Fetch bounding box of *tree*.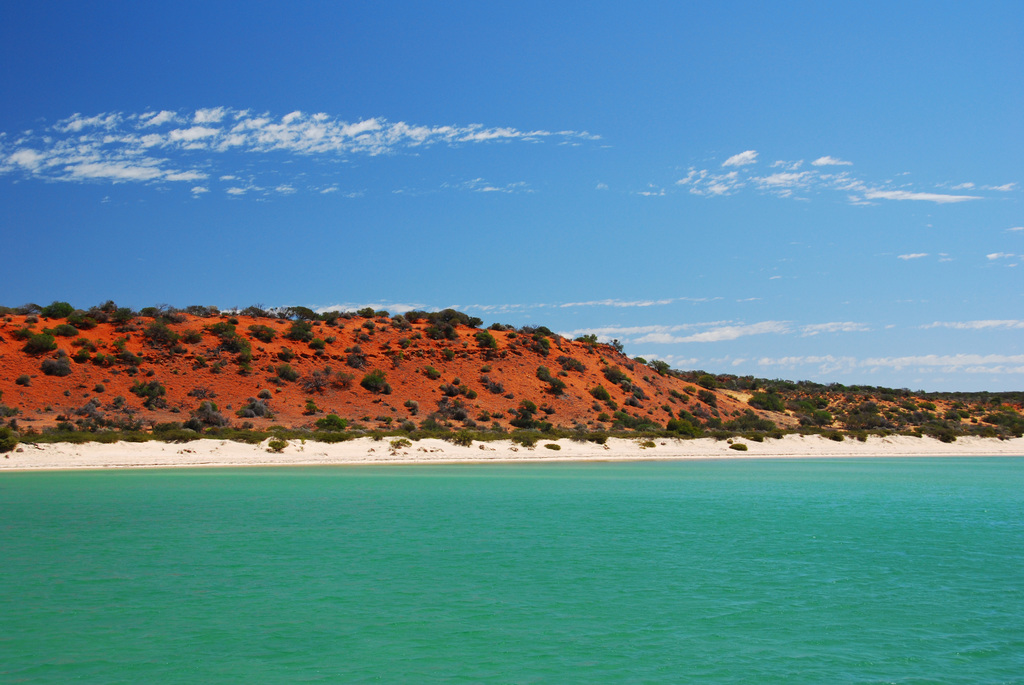
Bbox: bbox=(237, 407, 253, 417).
